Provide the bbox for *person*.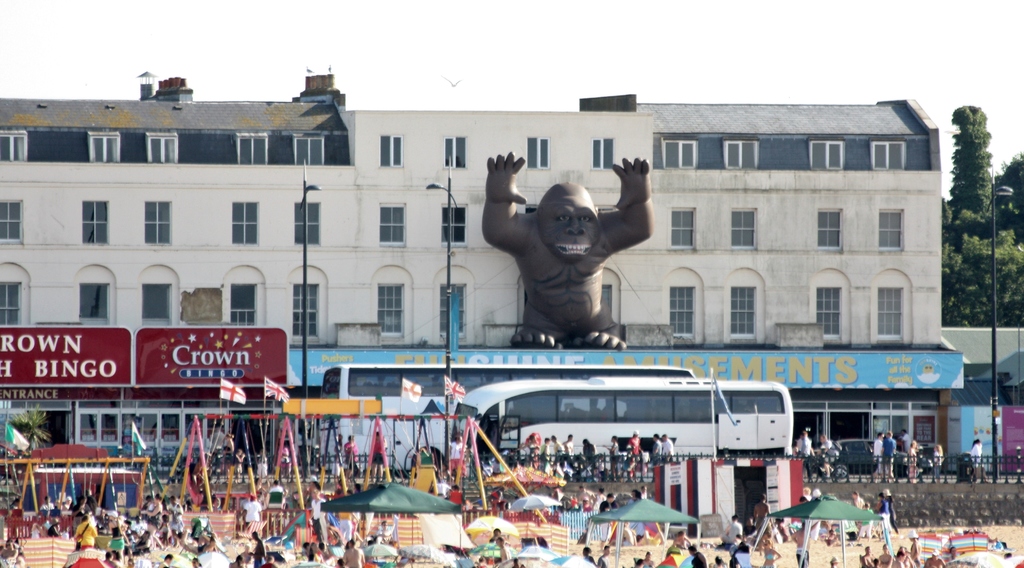
<bbox>753, 496, 768, 536</bbox>.
